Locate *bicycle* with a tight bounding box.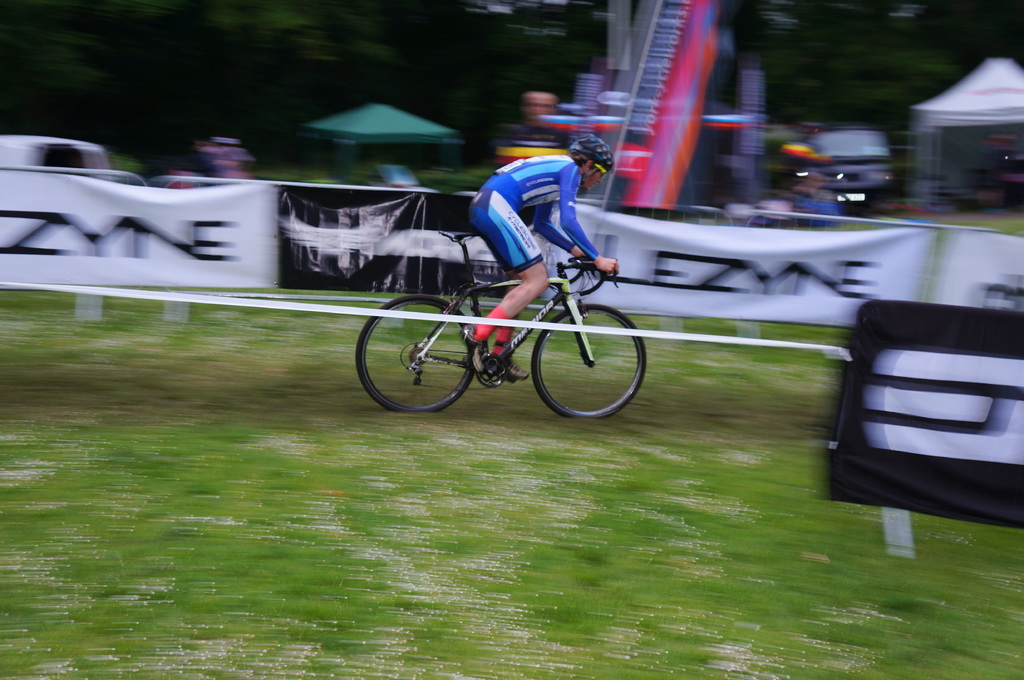
(367, 233, 661, 416).
